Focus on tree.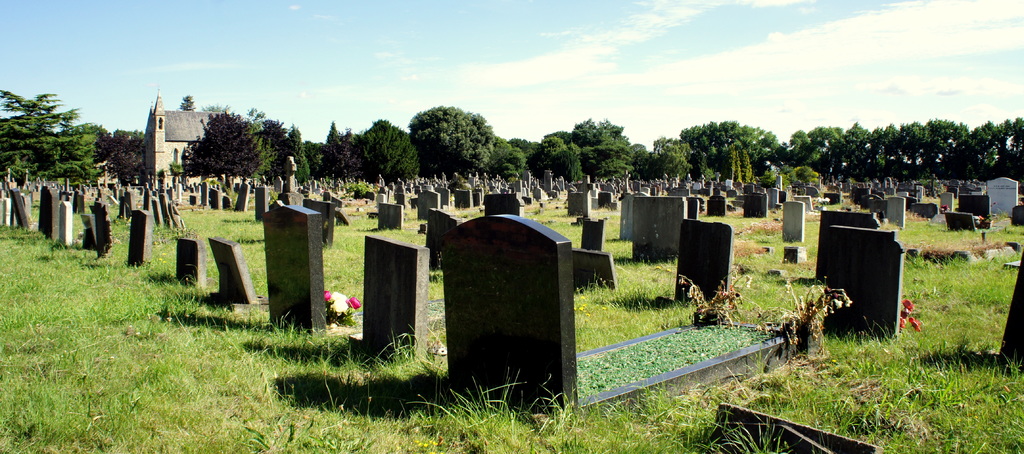
Focused at locate(268, 117, 282, 145).
